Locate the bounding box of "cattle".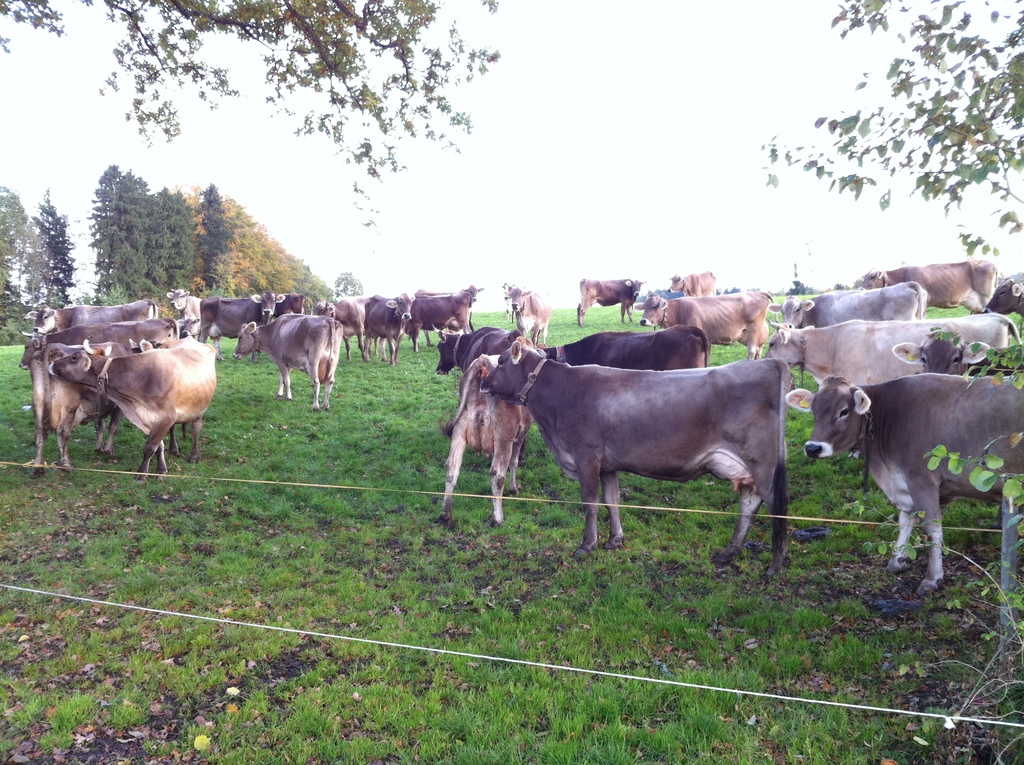
Bounding box: <box>506,284,552,348</box>.
